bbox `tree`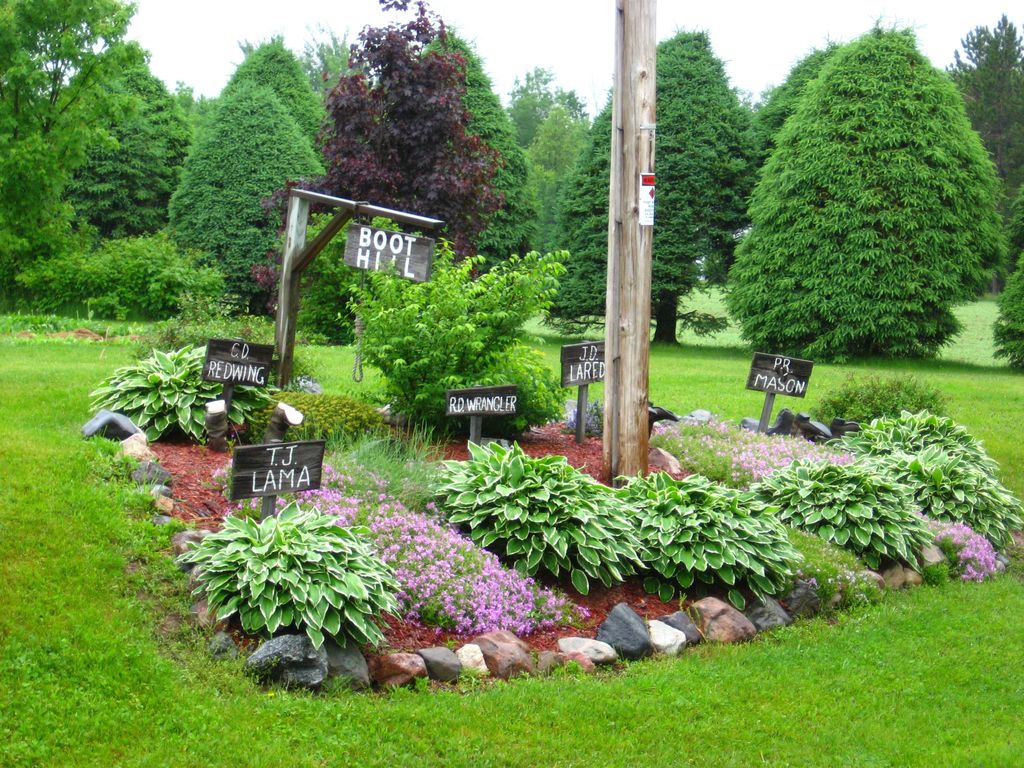
bbox=(703, 33, 1016, 372)
